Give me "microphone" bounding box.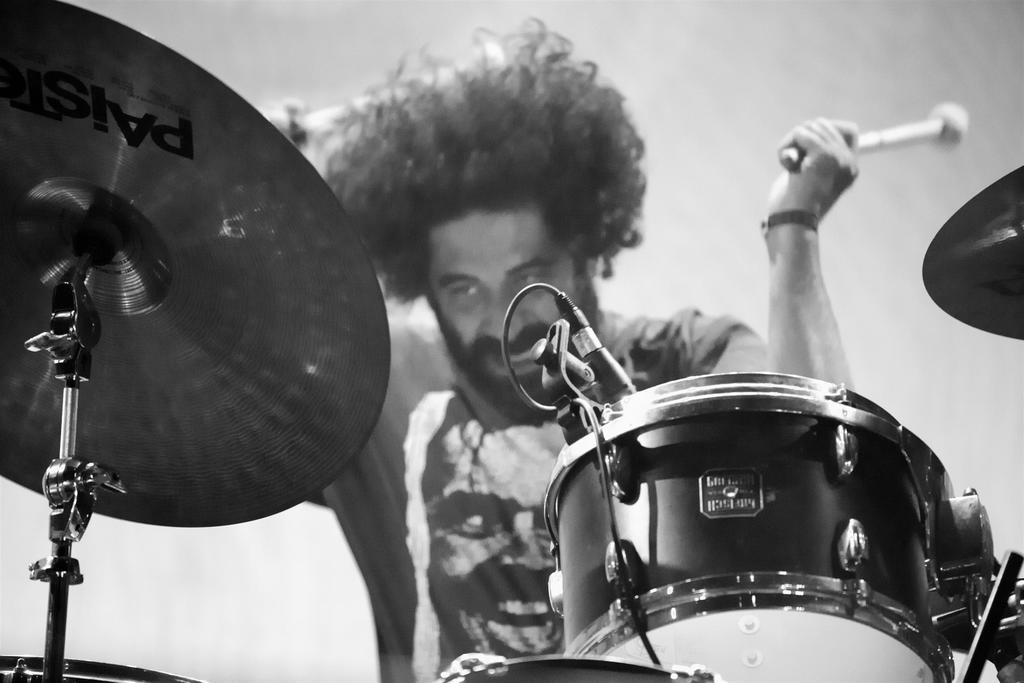
(550, 291, 634, 403).
